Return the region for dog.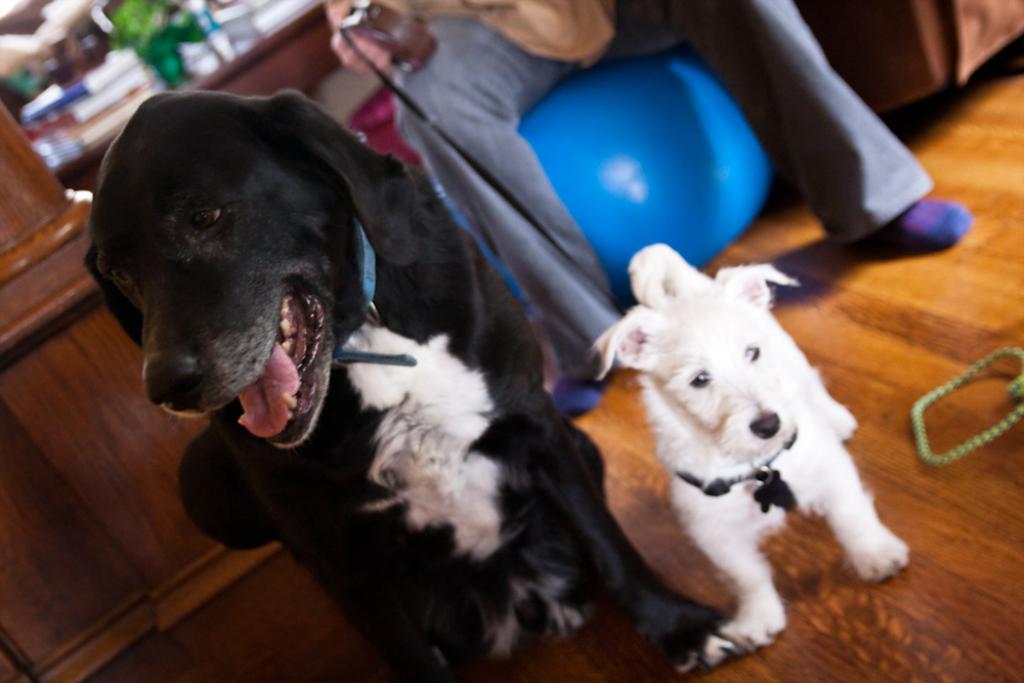
region(586, 238, 914, 658).
